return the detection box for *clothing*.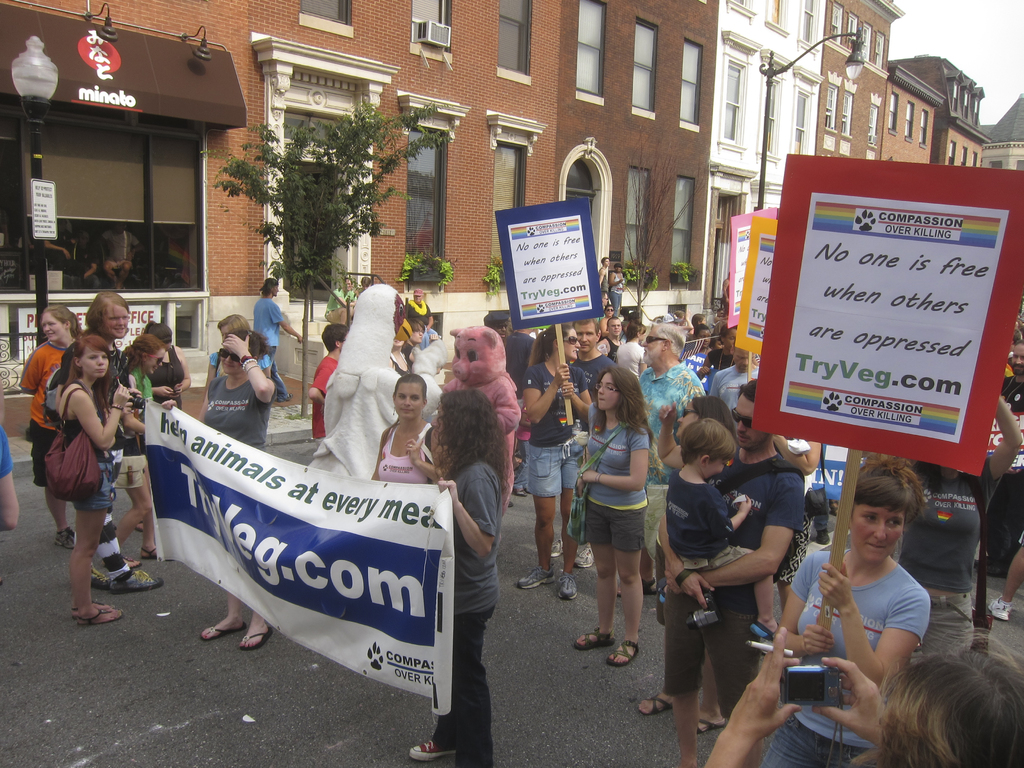
locate(207, 350, 274, 377).
